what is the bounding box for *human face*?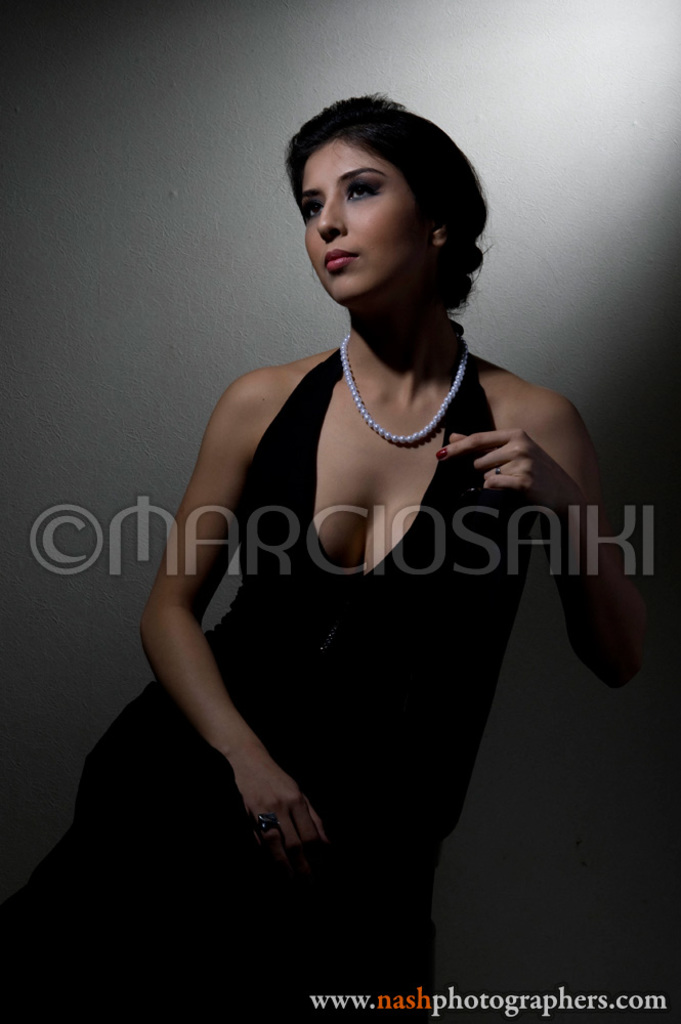
BBox(302, 136, 437, 304).
